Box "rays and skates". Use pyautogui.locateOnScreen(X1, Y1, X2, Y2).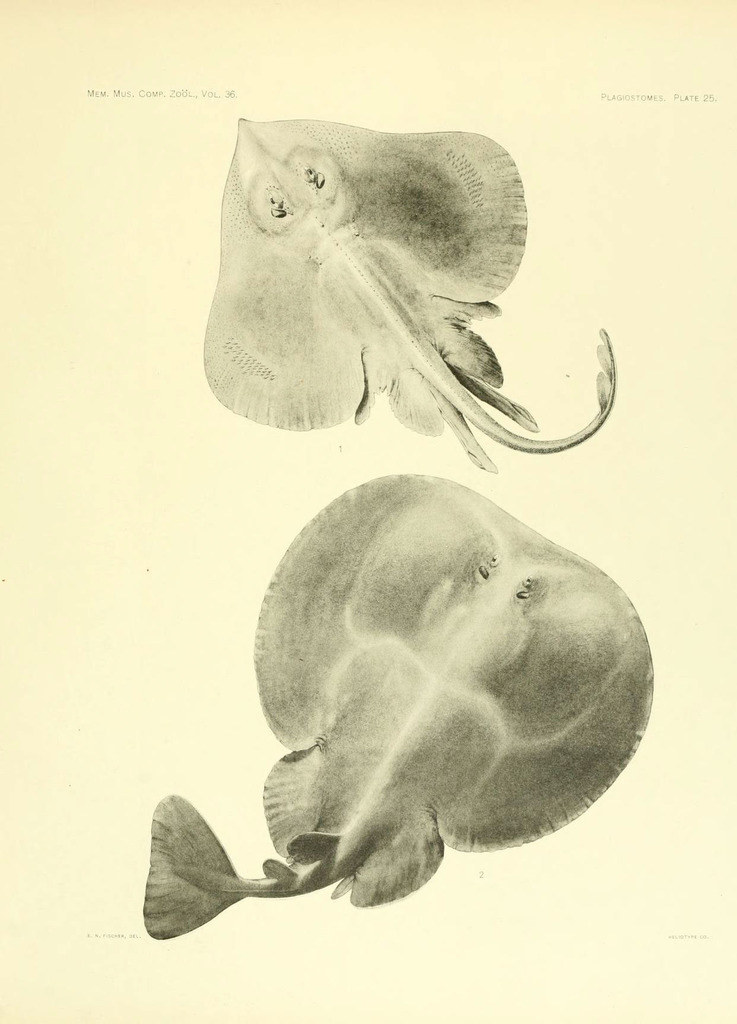
pyautogui.locateOnScreen(140, 464, 660, 943).
